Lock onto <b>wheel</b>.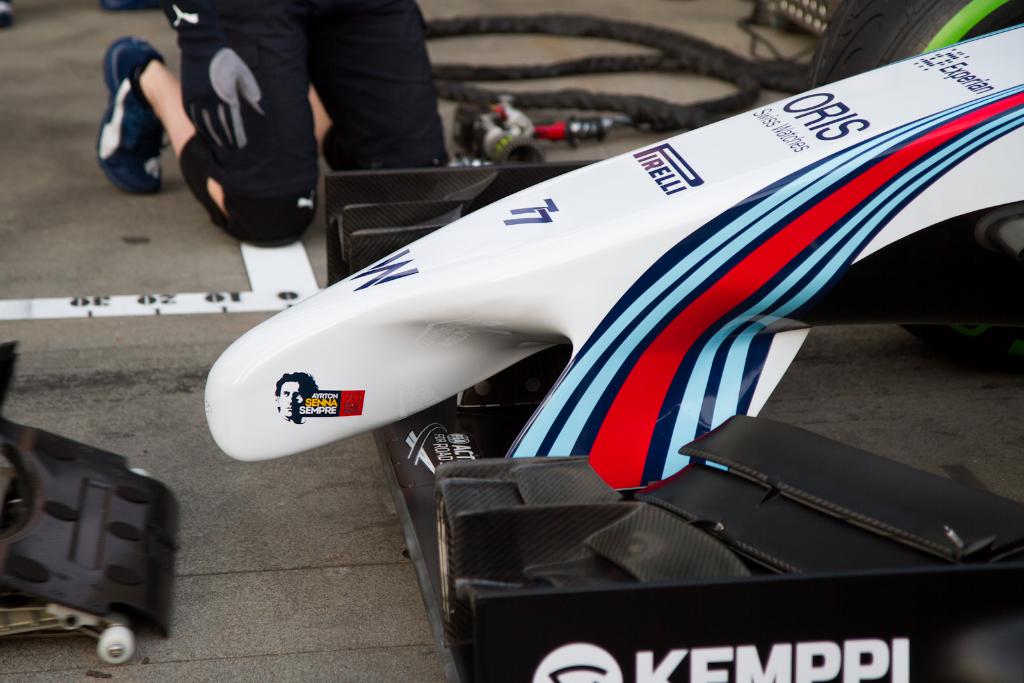
Locked: locate(94, 624, 136, 668).
